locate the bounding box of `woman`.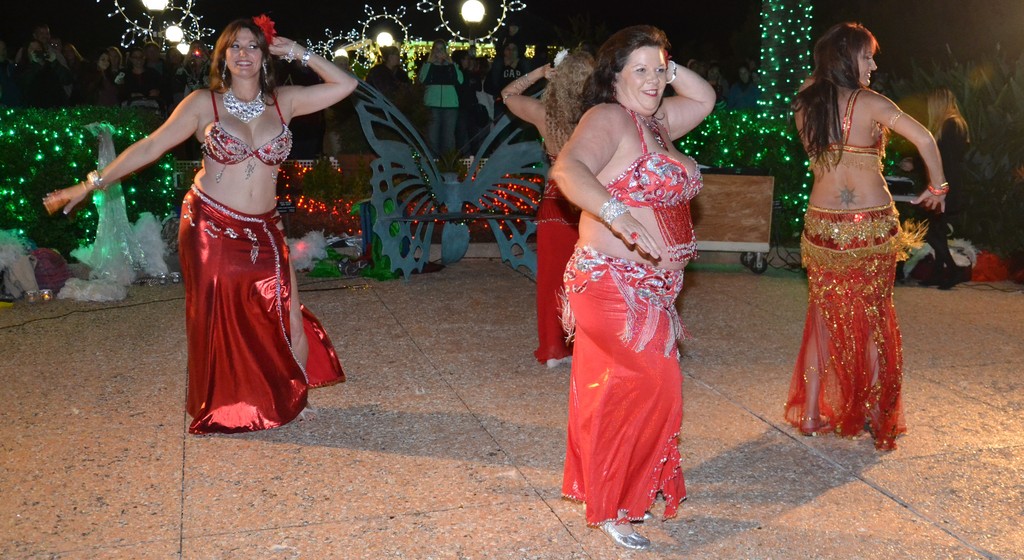
Bounding box: locate(43, 13, 359, 435).
